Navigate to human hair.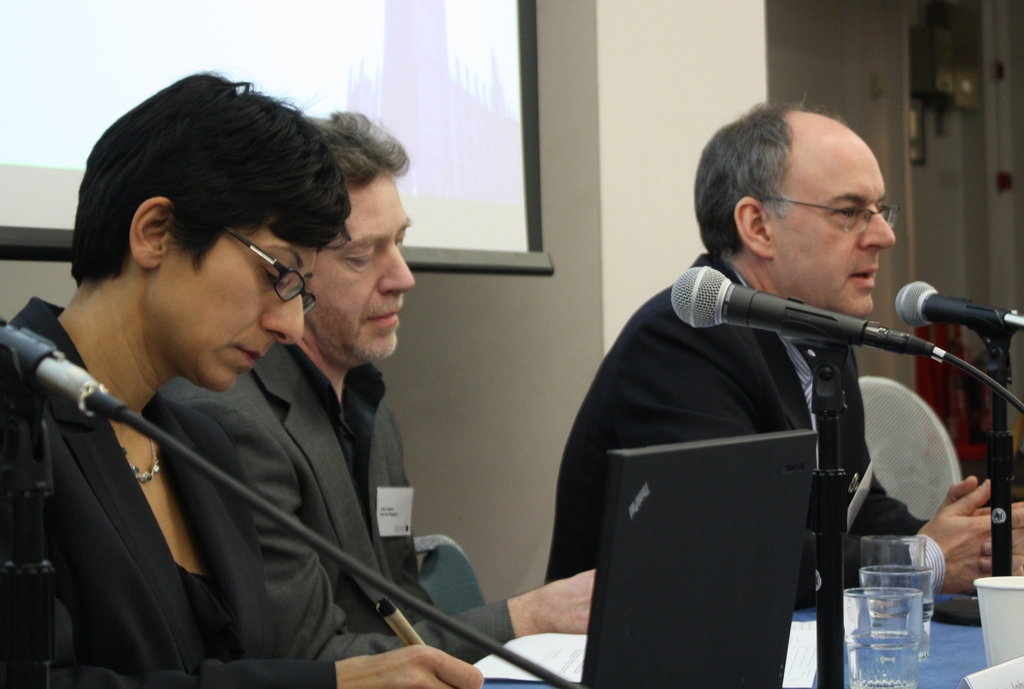
Navigation target: left=98, top=93, right=388, bottom=313.
